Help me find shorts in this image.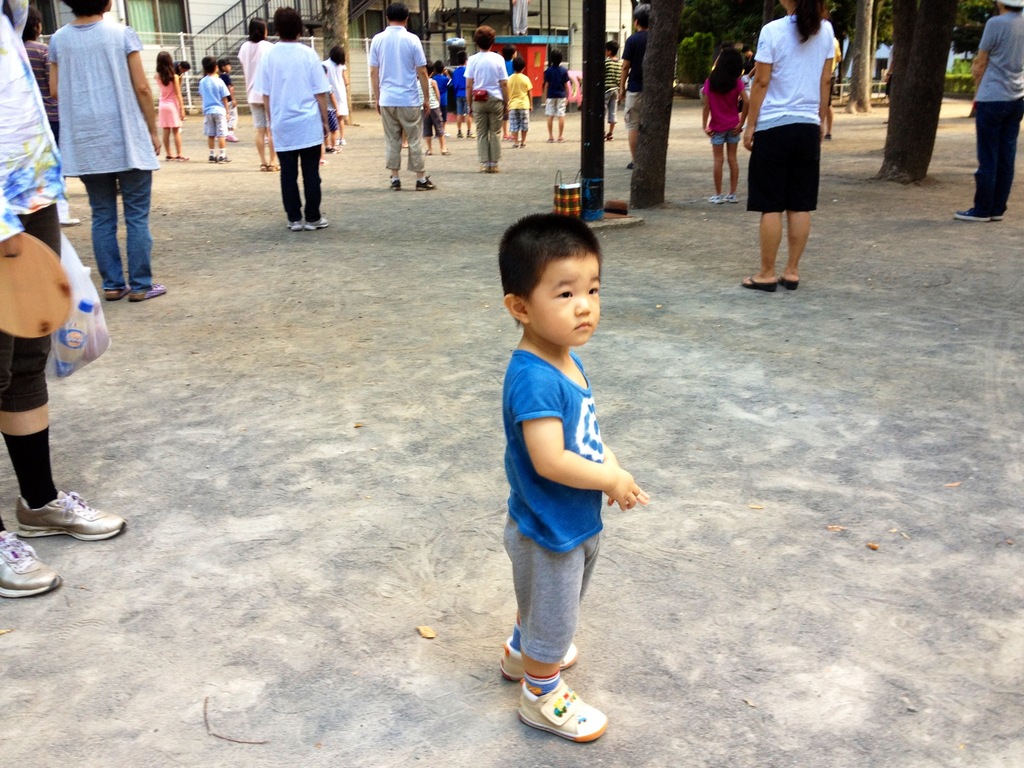
Found it: {"left": 206, "top": 113, "right": 225, "bottom": 136}.
